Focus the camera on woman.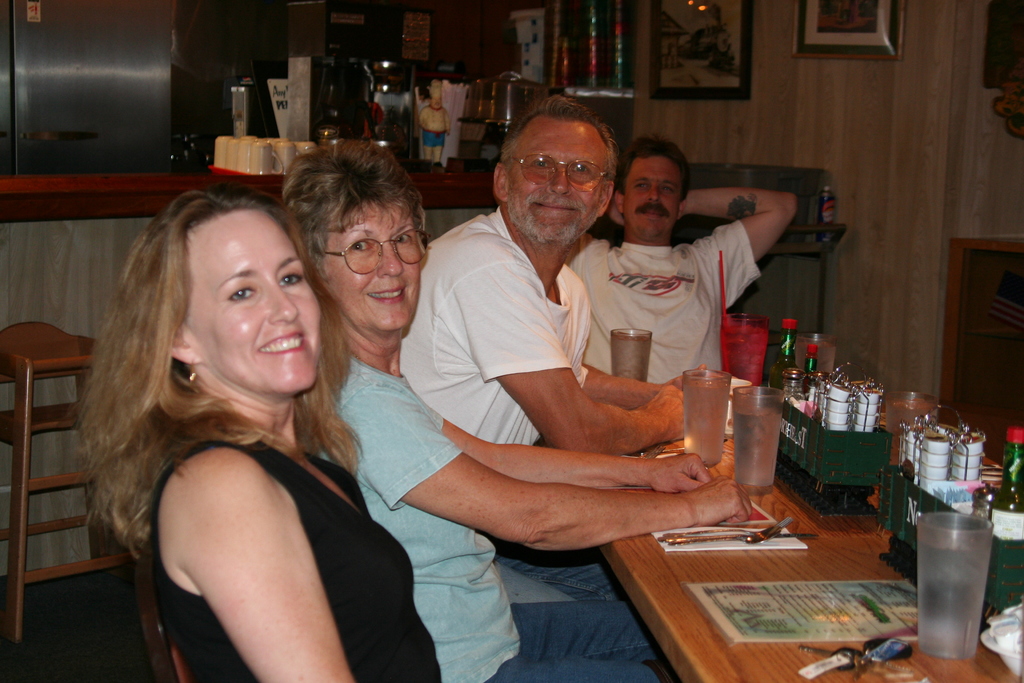
Focus region: <region>81, 172, 465, 680</region>.
